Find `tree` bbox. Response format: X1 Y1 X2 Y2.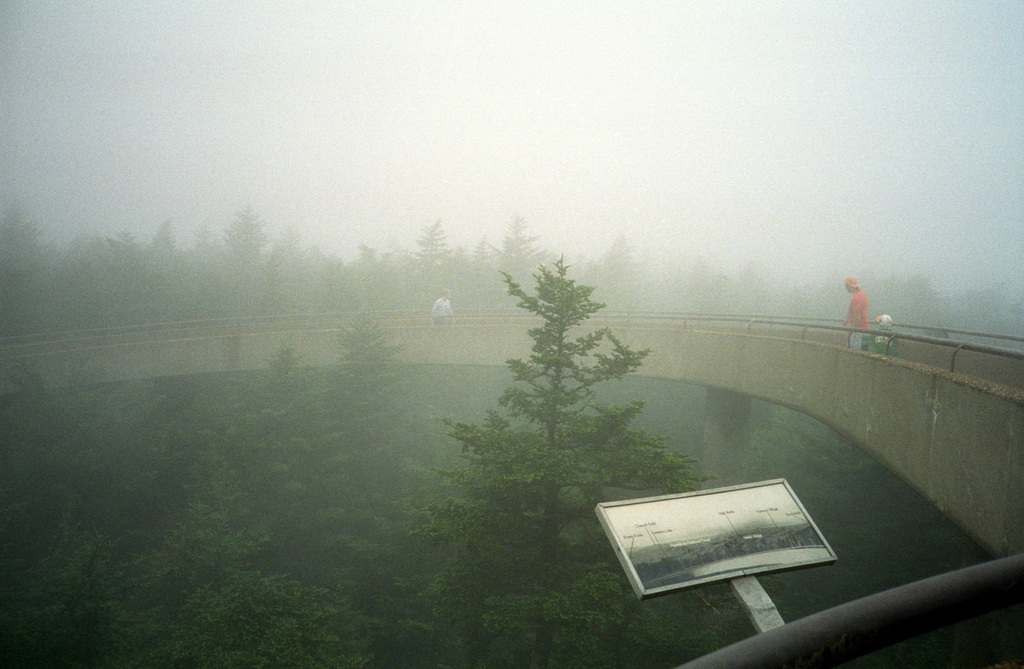
405 253 717 668.
